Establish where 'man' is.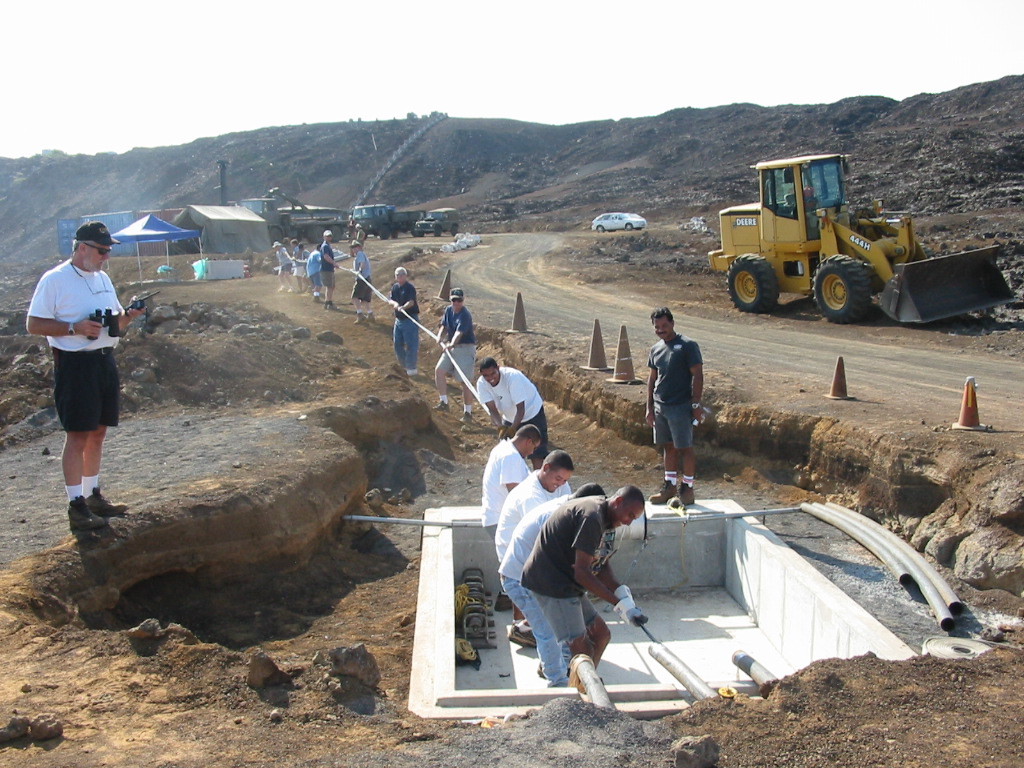
Established at select_region(318, 222, 340, 311).
